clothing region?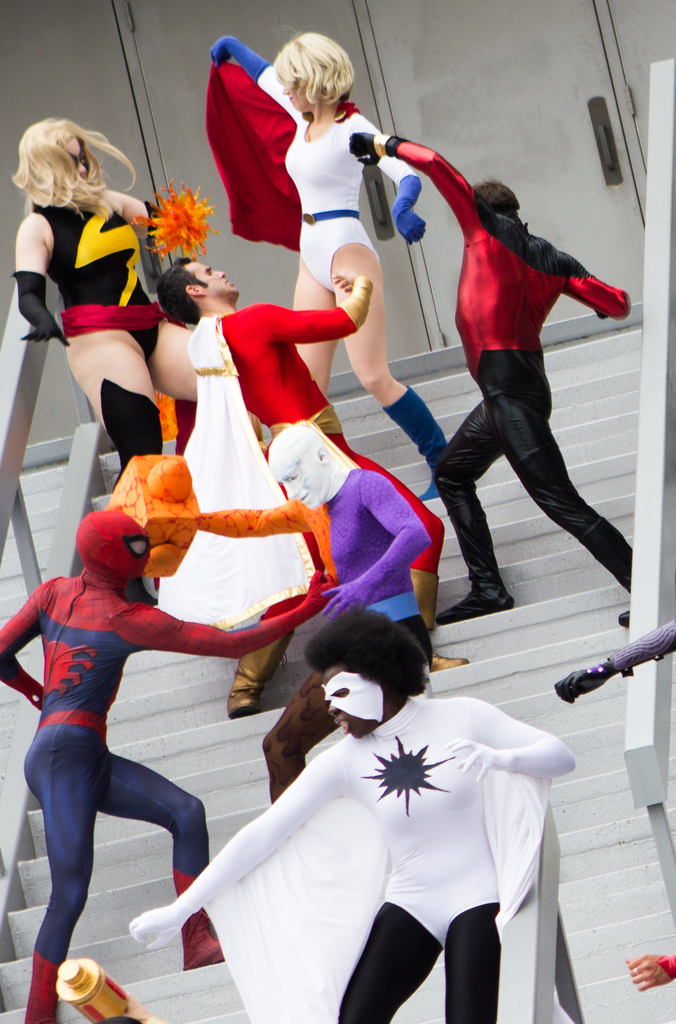
x1=0 y1=505 x2=334 y2=1023
